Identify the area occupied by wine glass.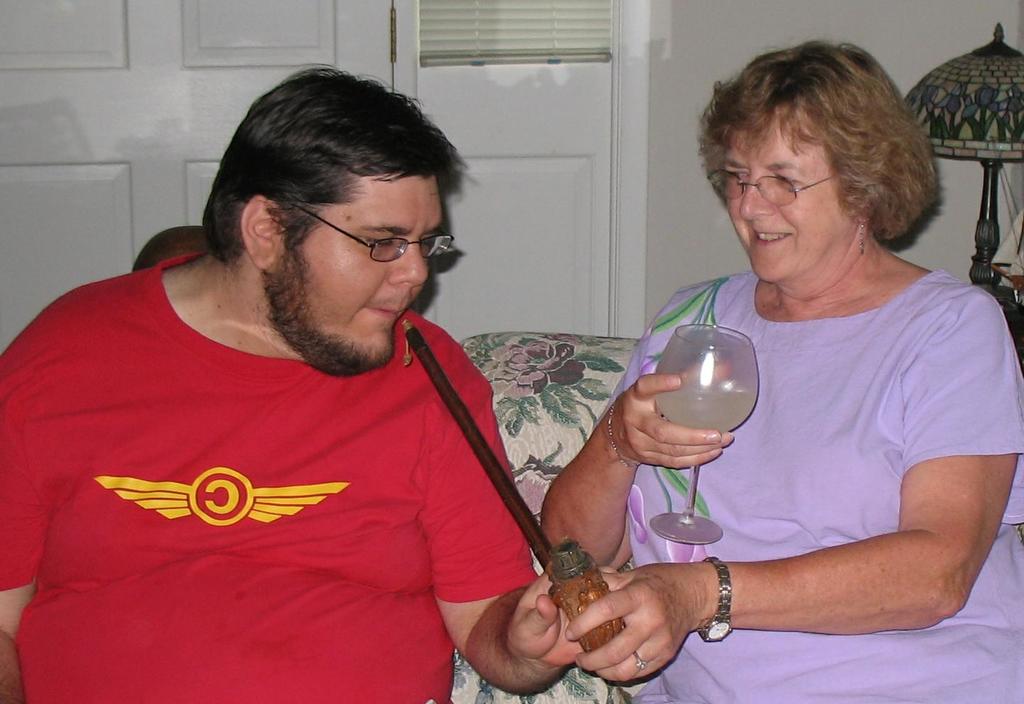
Area: bbox(652, 324, 757, 543).
